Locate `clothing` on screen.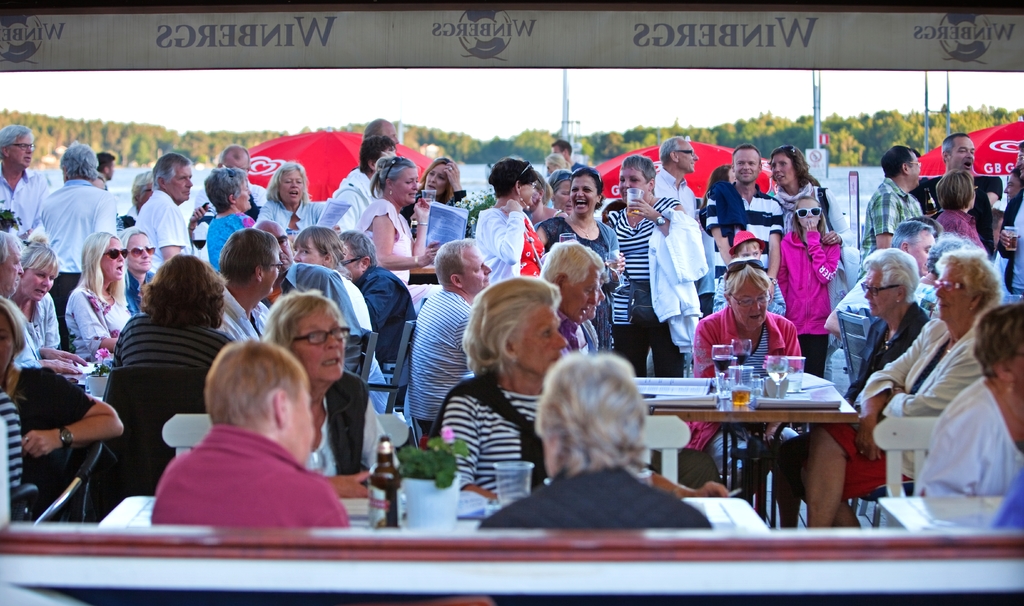
On screen at detection(31, 364, 91, 490).
